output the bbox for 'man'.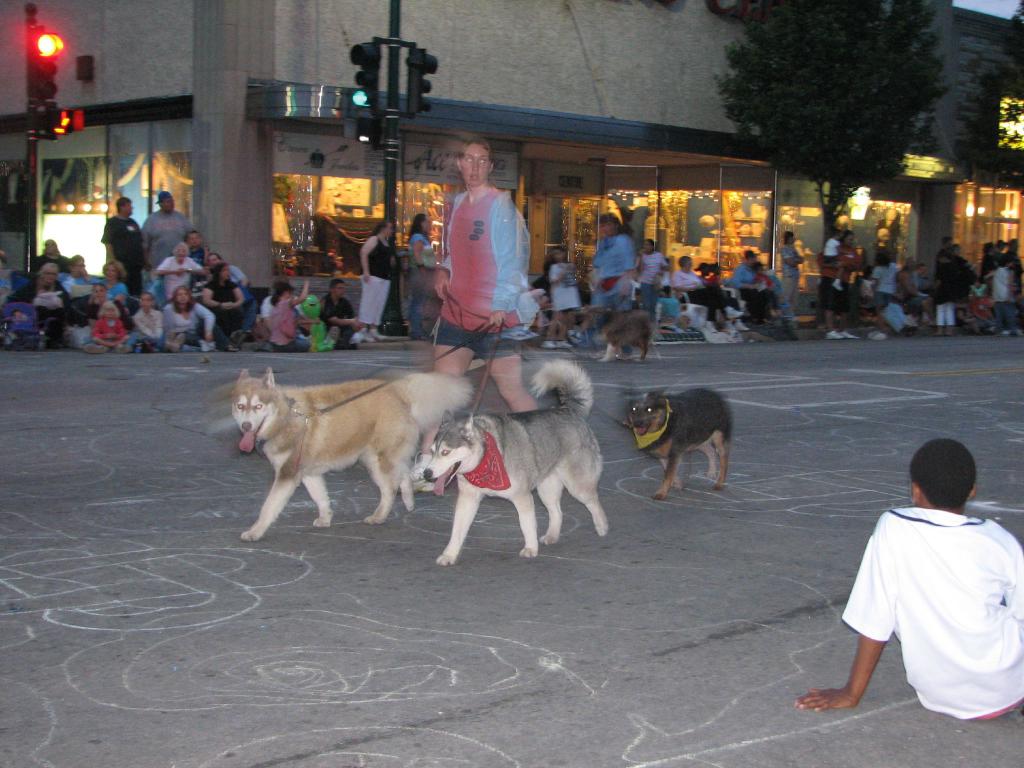
<region>733, 249, 769, 324</region>.
